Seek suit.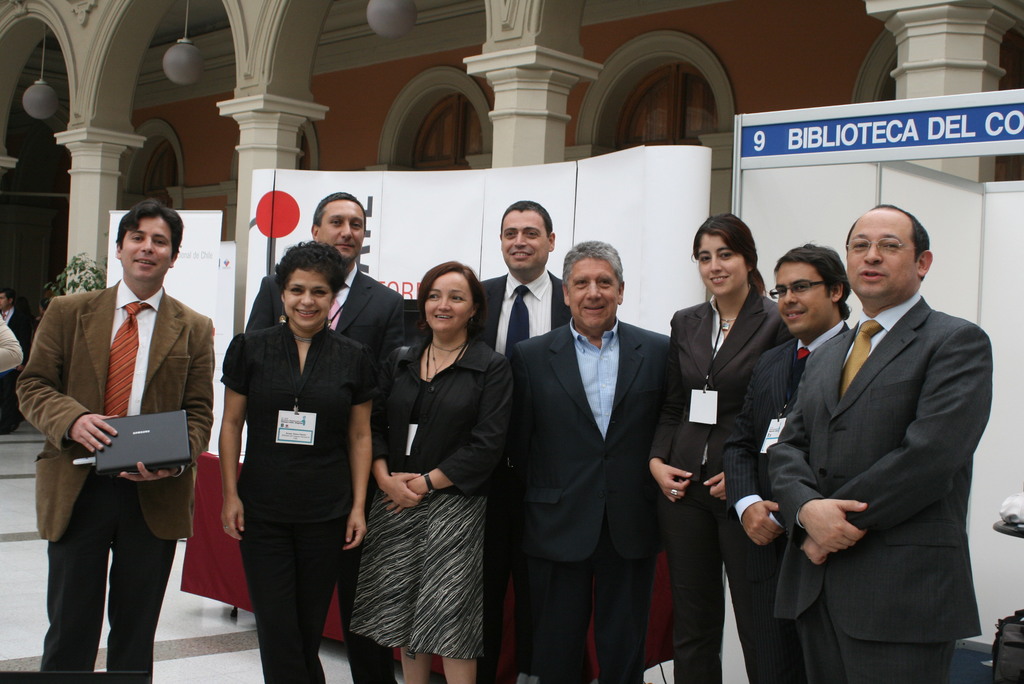
left=724, top=322, right=854, bottom=679.
